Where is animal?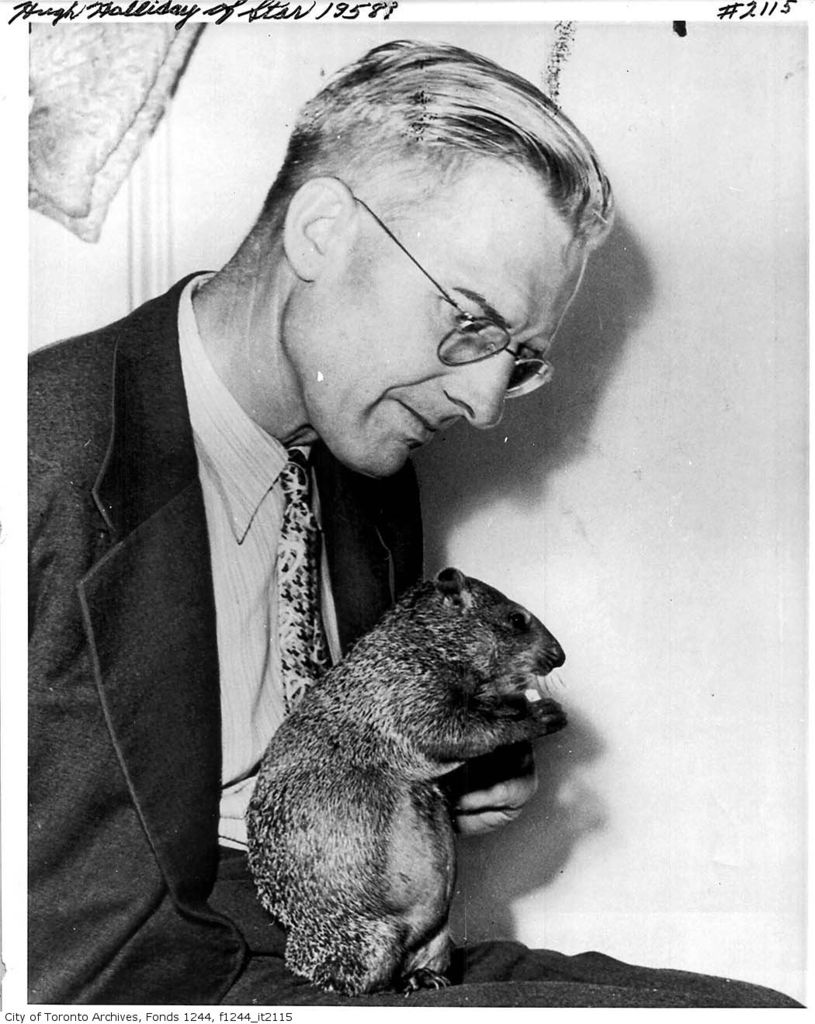
[232,561,577,999].
